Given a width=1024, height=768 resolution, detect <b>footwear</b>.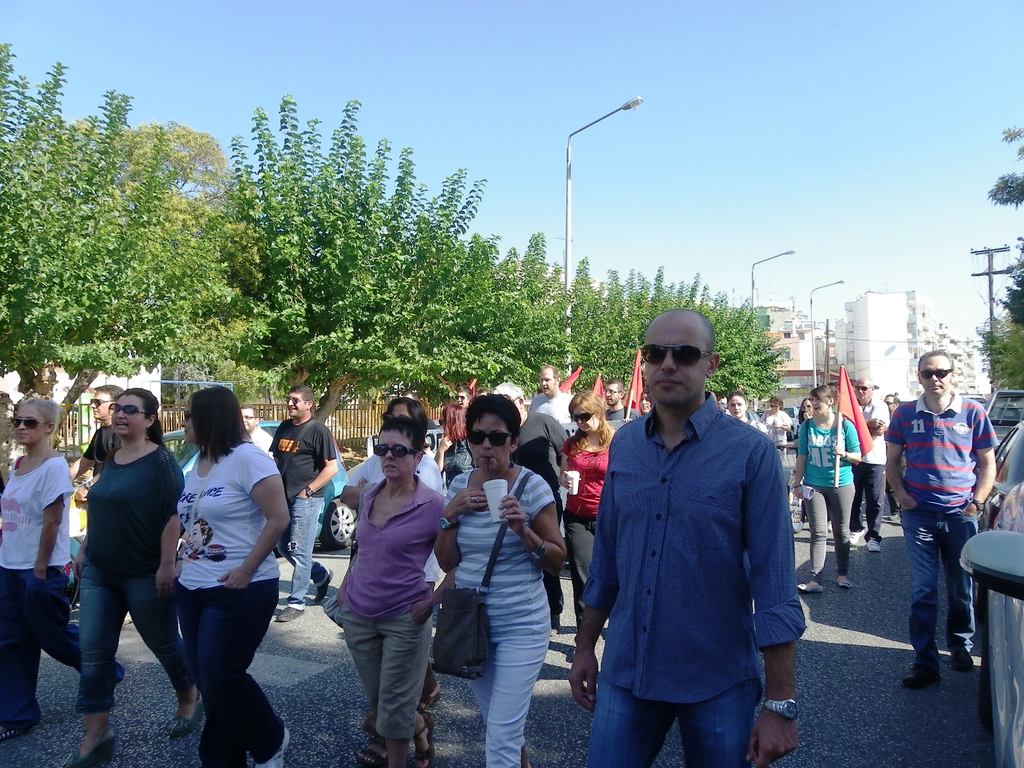
(867, 538, 882, 552).
